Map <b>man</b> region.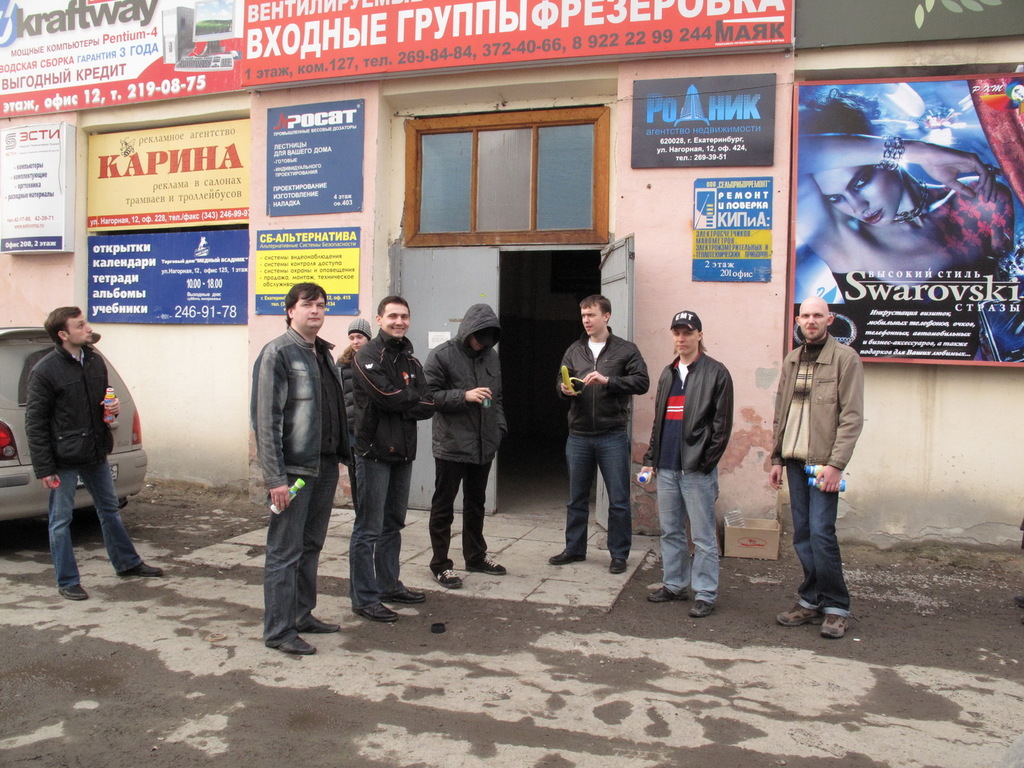
Mapped to left=649, top=306, right=736, bottom=604.
